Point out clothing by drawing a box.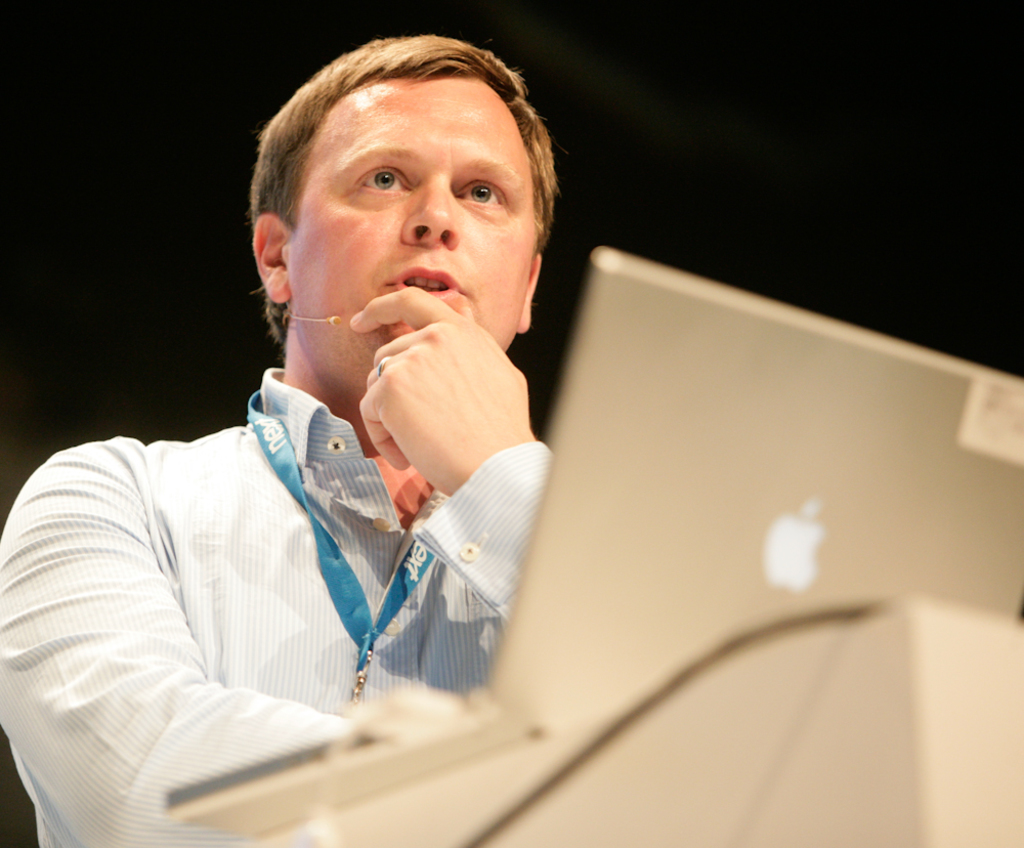
[x1=0, y1=361, x2=551, y2=847].
